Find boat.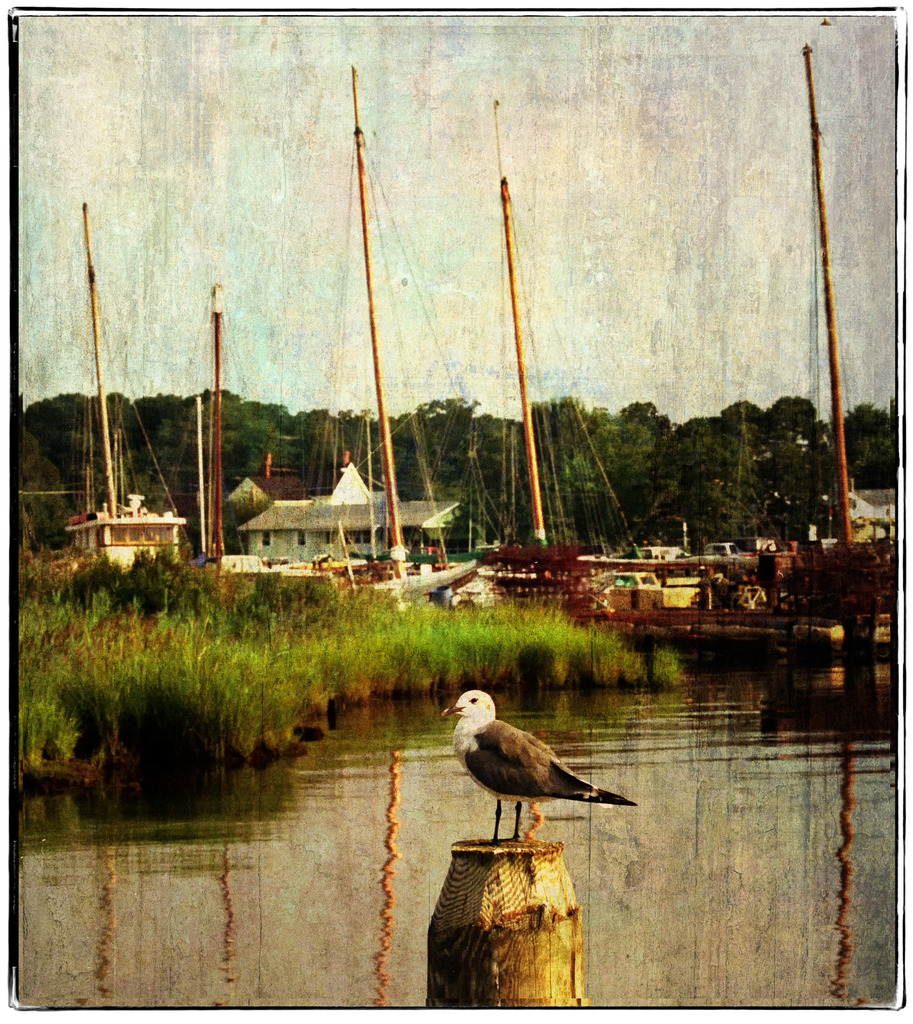
<box>69,198,191,572</box>.
